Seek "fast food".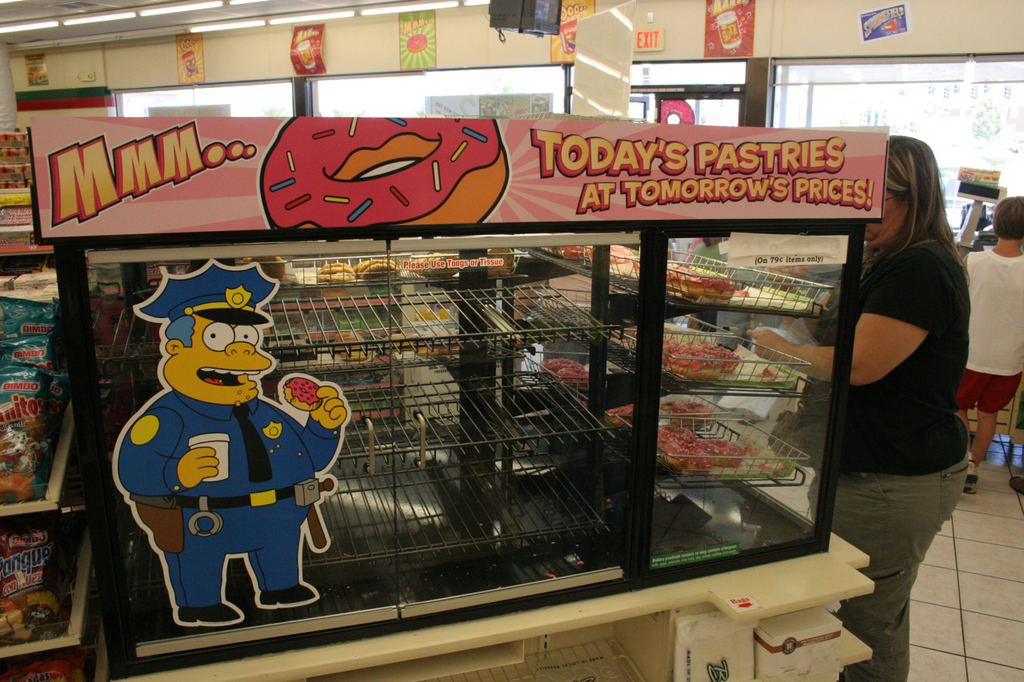
<region>540, 358, 590, 394</region>.
